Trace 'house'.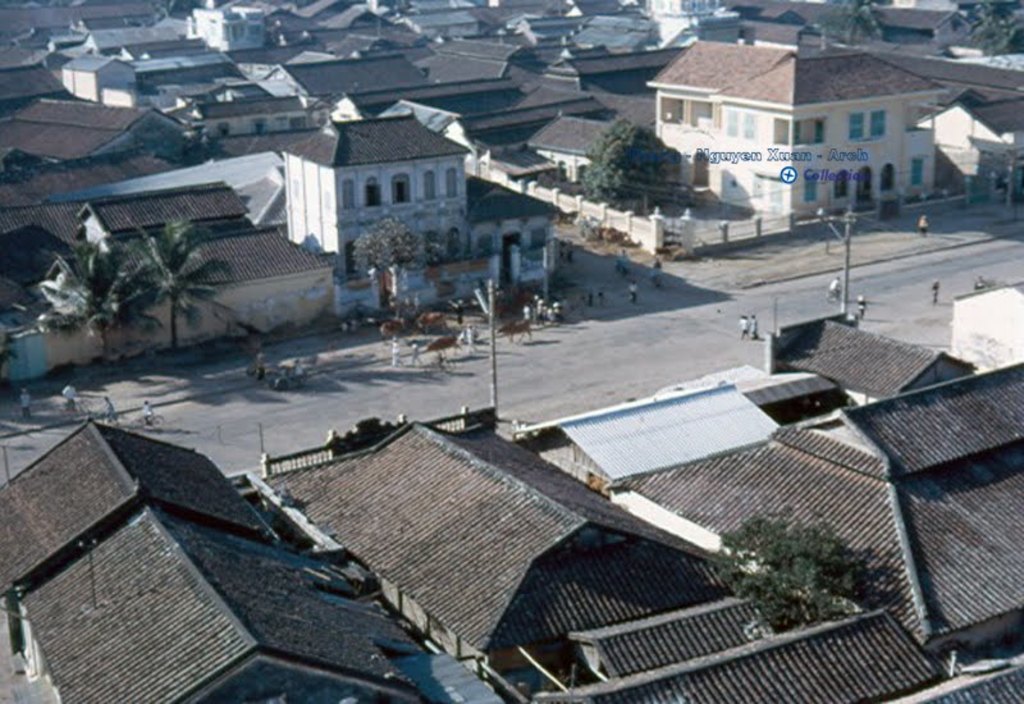
Traced to x1=828 y1=50 x2=1009 y2=197.
